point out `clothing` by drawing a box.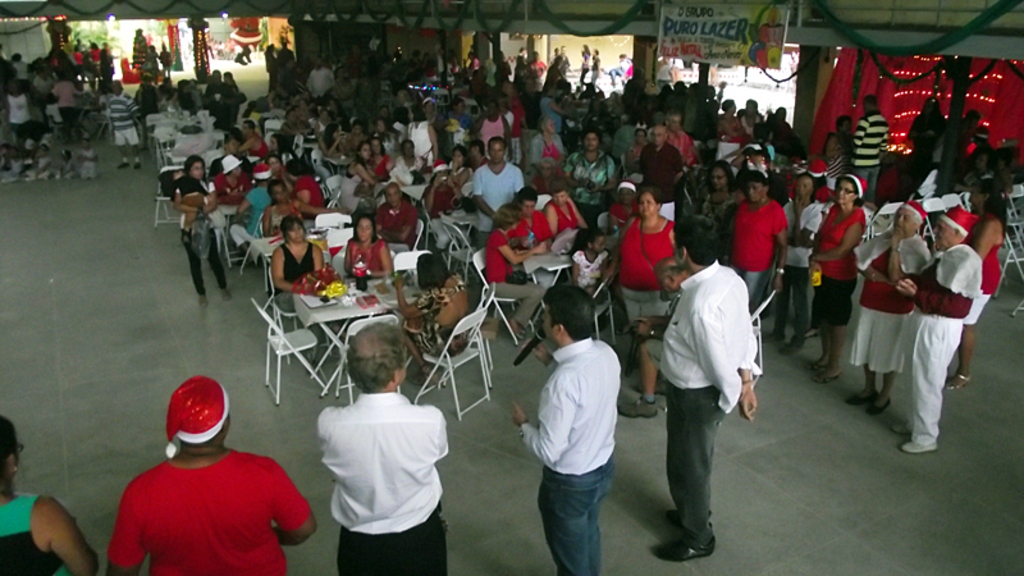
bbox=(704, 132, 751, 143).
